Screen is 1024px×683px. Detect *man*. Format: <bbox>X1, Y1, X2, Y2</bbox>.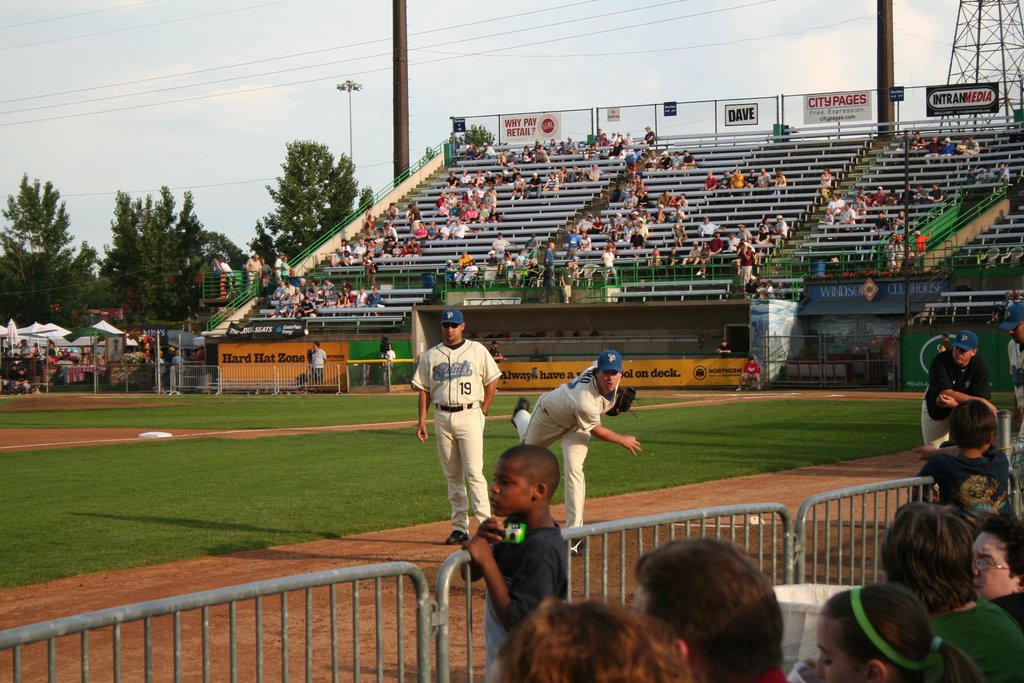
<bbox>772, 172, 783, 187</bbox>.
